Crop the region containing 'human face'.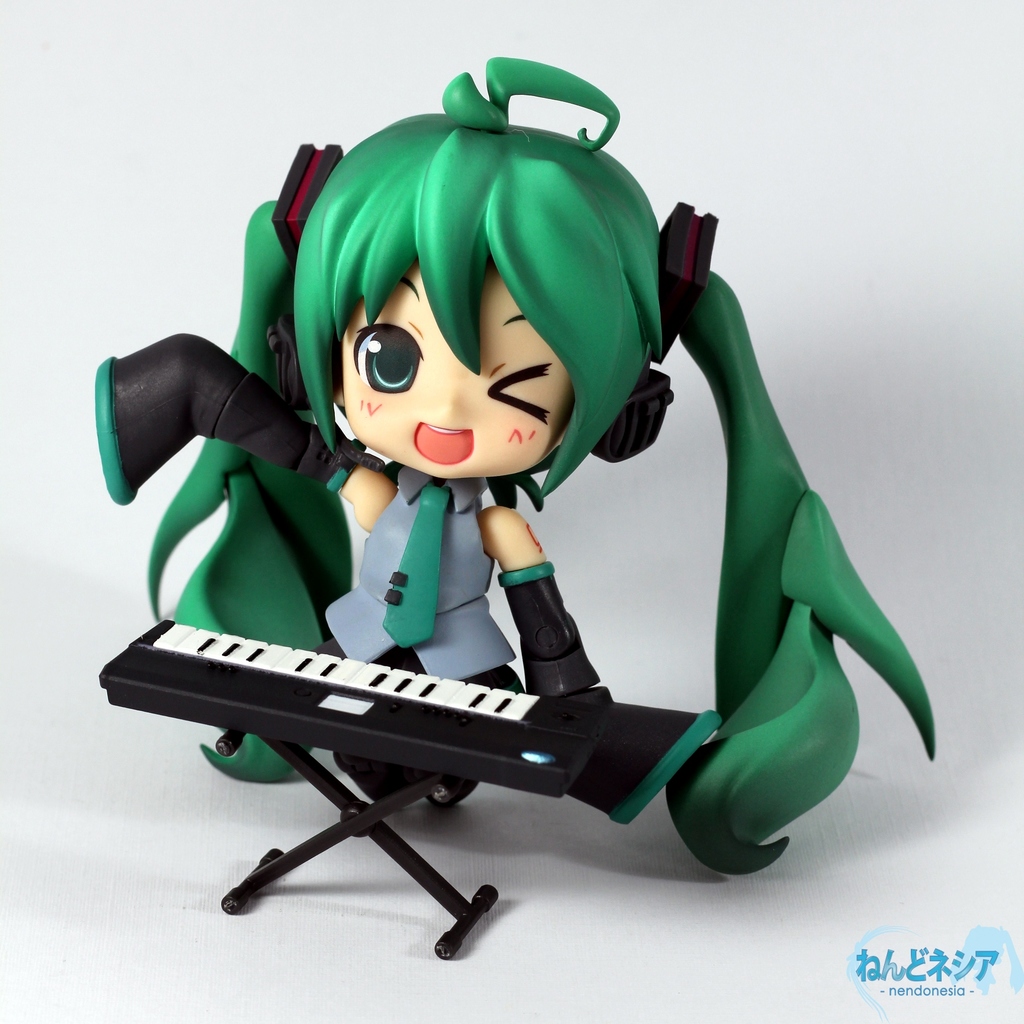
Crop region: {"x1": 333, "y1": 252, "x2": 577, "y2": 482}.
